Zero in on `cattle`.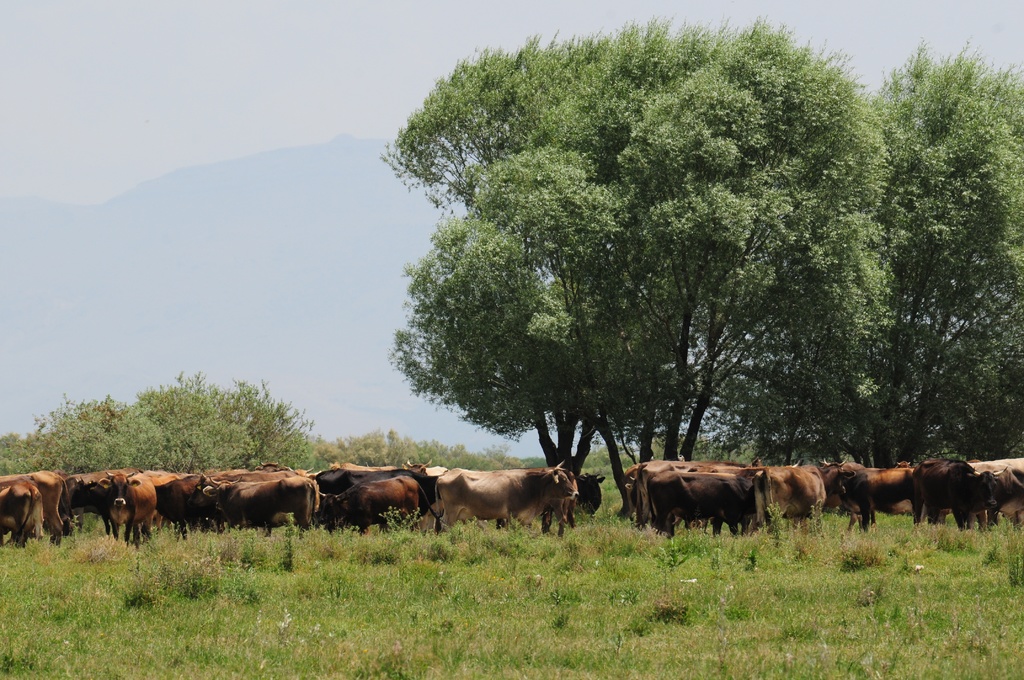
Zeroed in: {"x1": 67, "y1": 468, "x2": 142, "y2": 539}.
